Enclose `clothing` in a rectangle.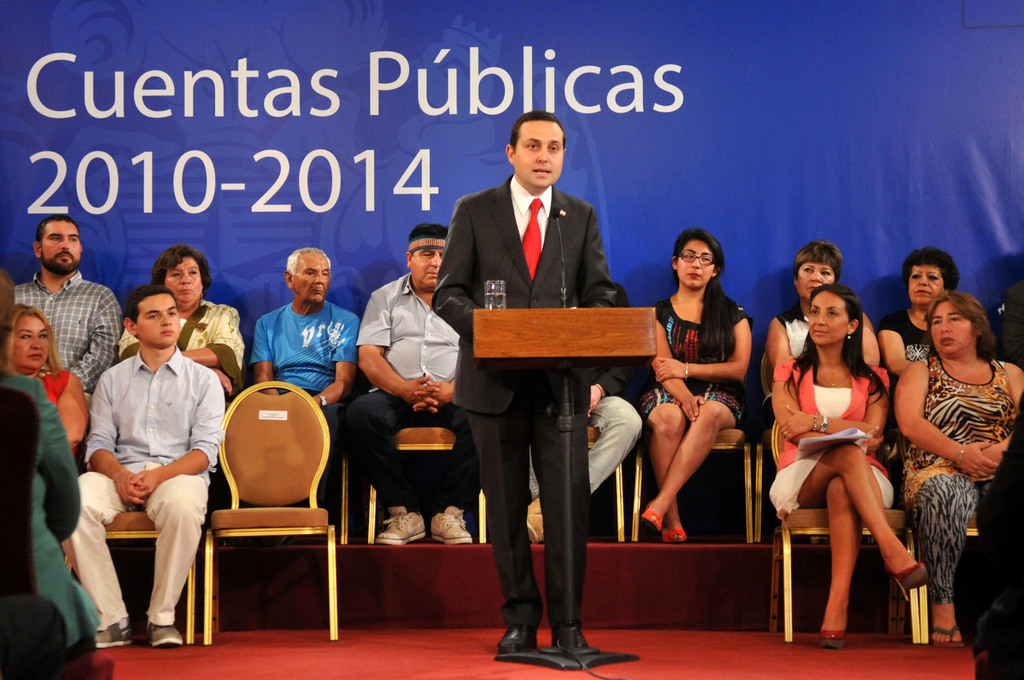
locate(77, 354, 231, 620).
